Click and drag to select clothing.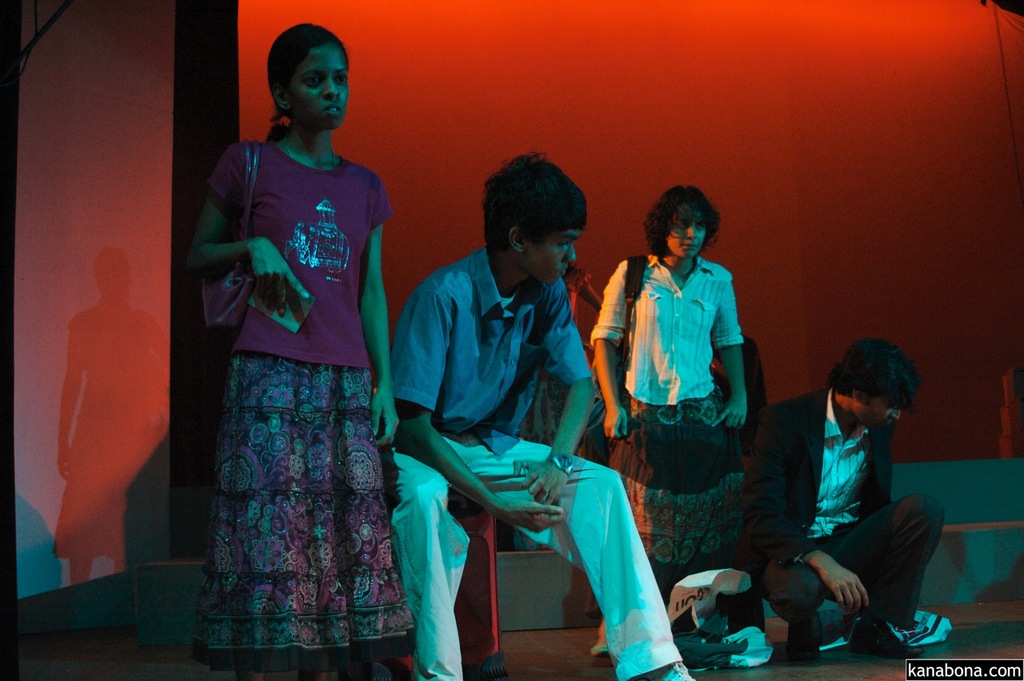
Selection: [588,247,756,614].
